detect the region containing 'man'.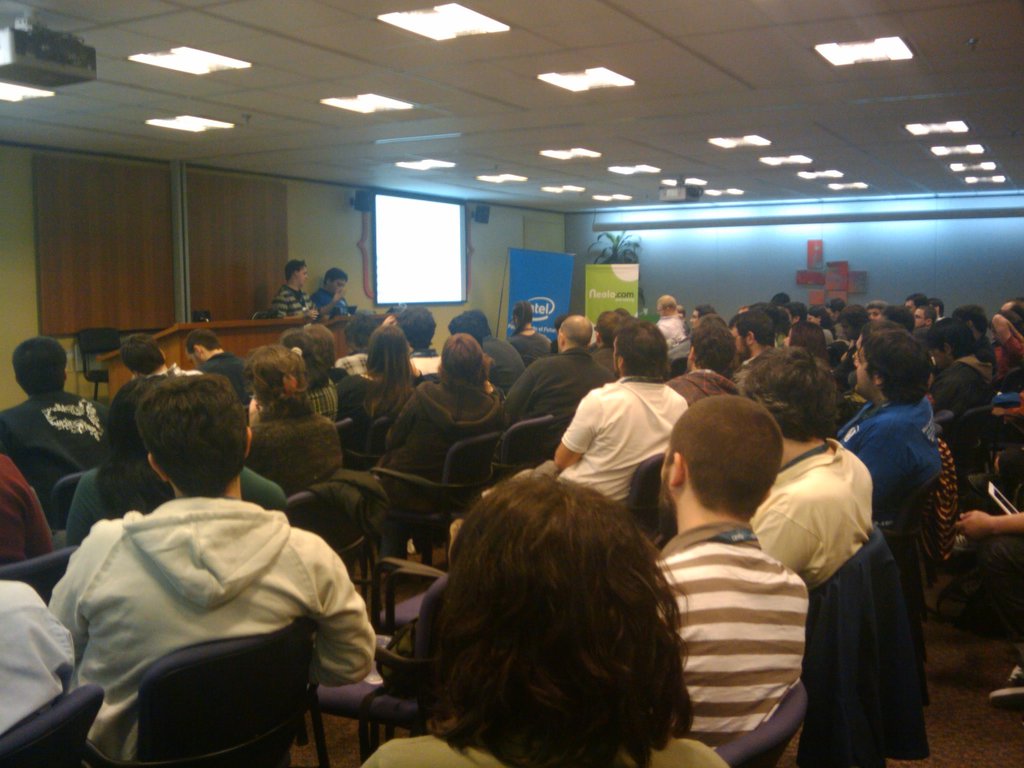
bbox=(997, 299, 1023, 336).
